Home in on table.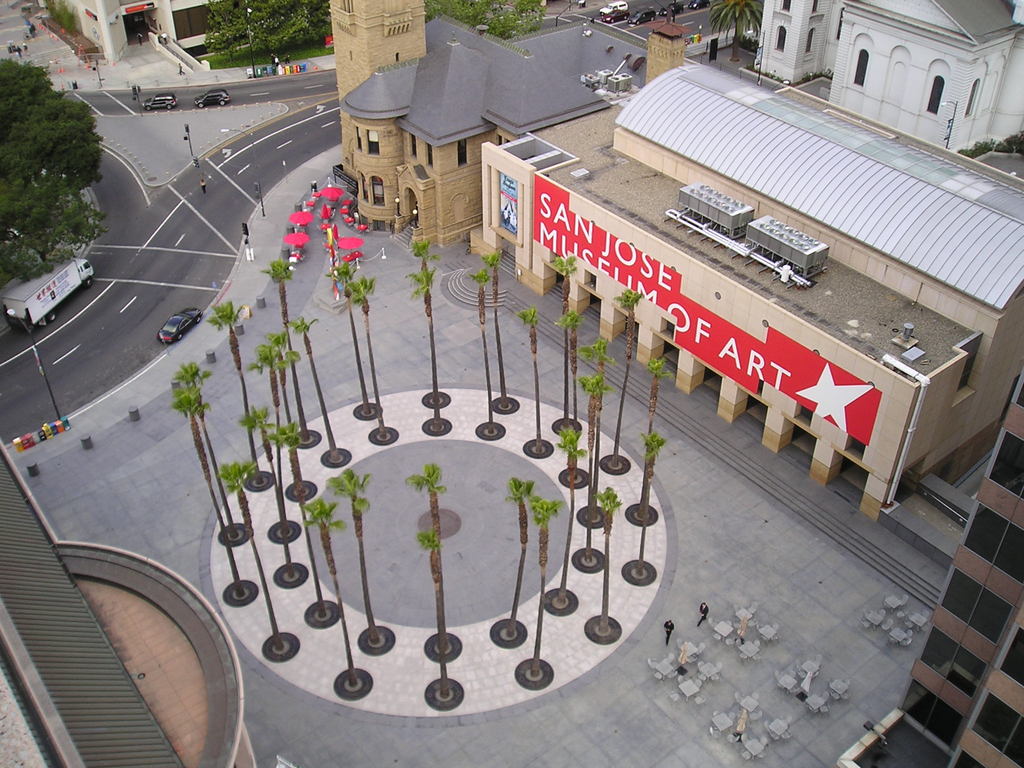
Homed in at [x1=831, y1=680, x2=851, y2=694].
